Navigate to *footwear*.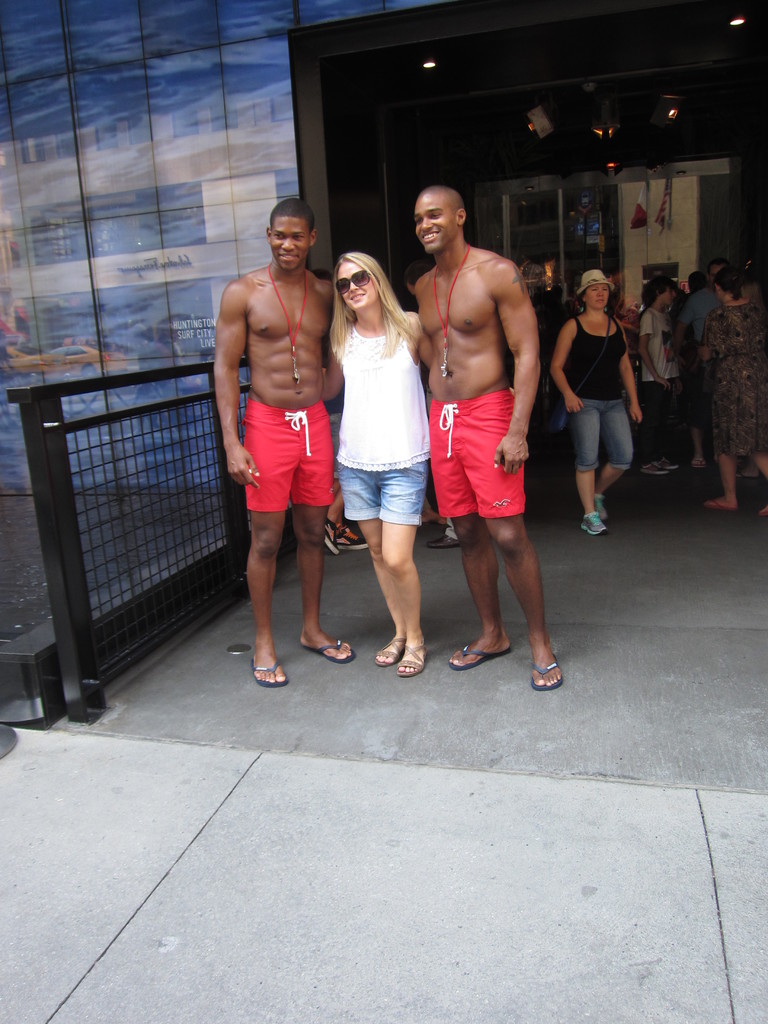
Navigation target: {"left": 300, "top": 637, "right": 353, "bottom": 660}.
